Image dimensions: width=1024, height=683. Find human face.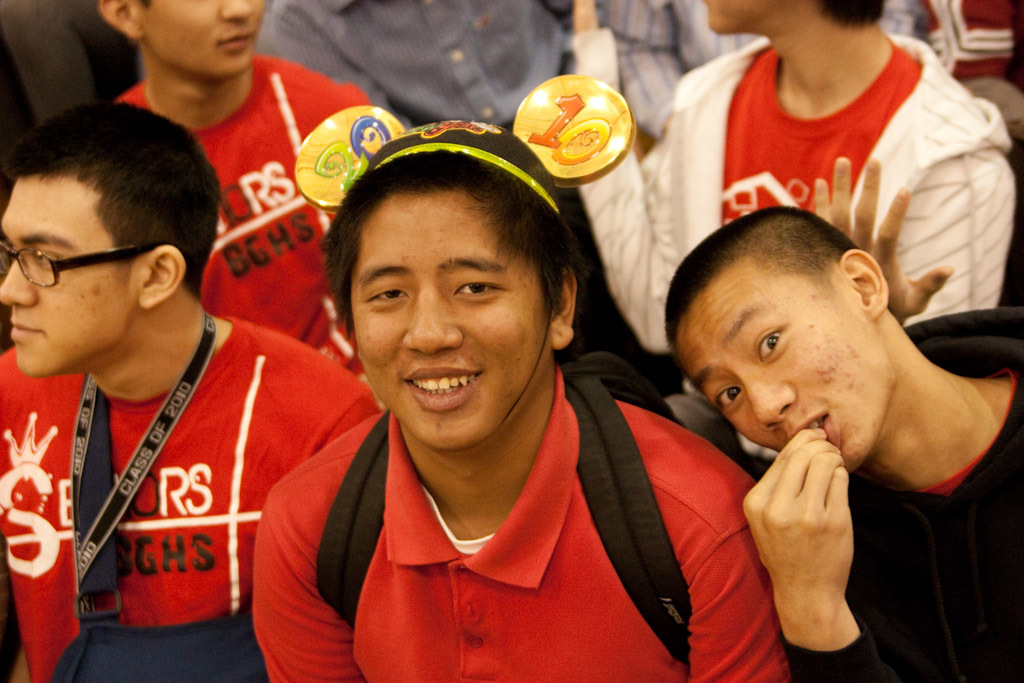
l=350, t=195, r=552, b=449.
